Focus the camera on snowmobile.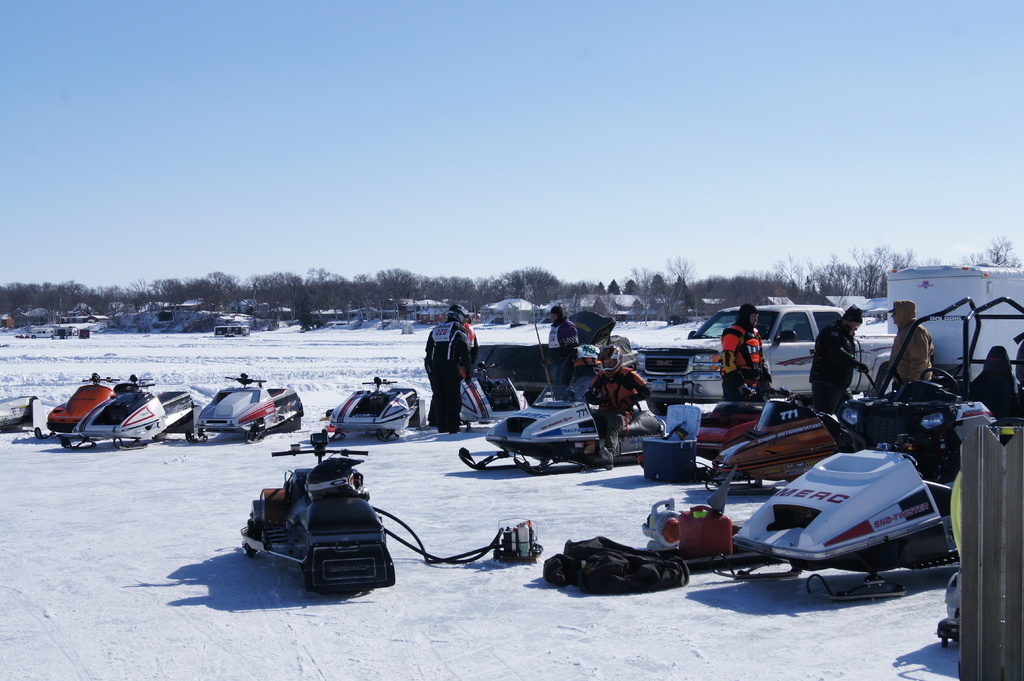
Focus region: locate(58, 374, 201, 449).
